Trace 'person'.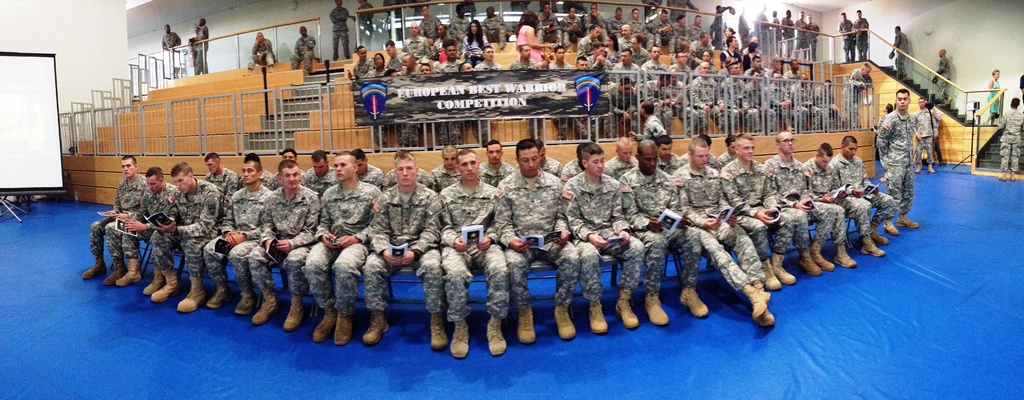
Traced to 843, 63, 877, 131.
